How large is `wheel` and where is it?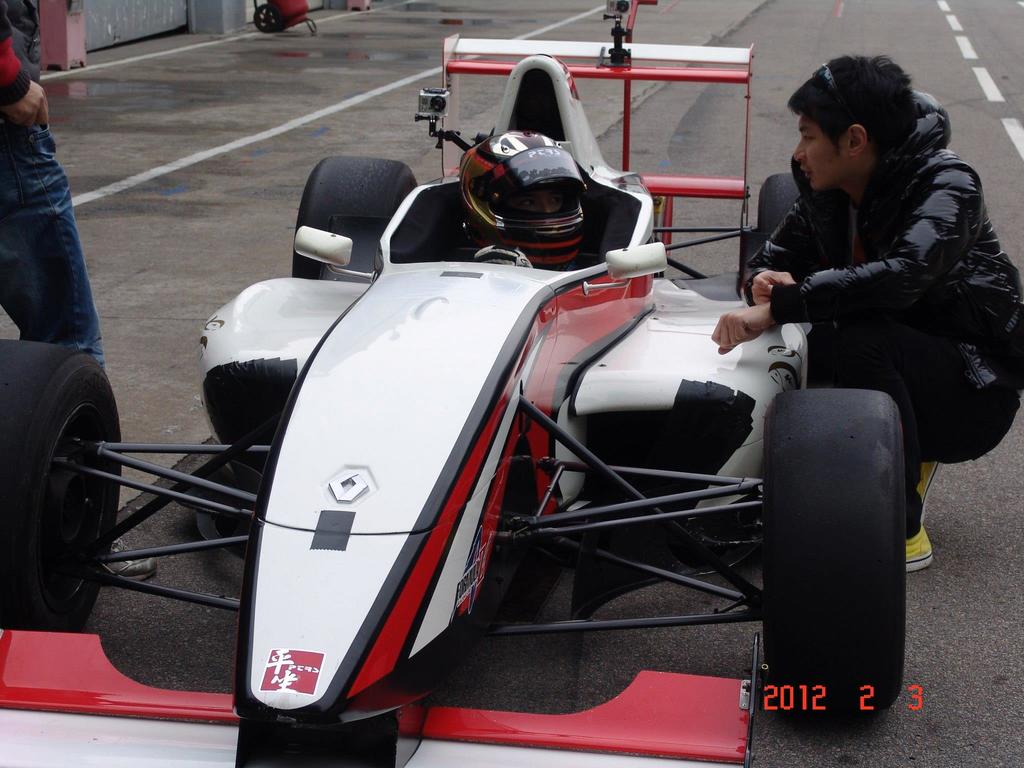
Bounding box: box=[756, 173, 797, 248].
